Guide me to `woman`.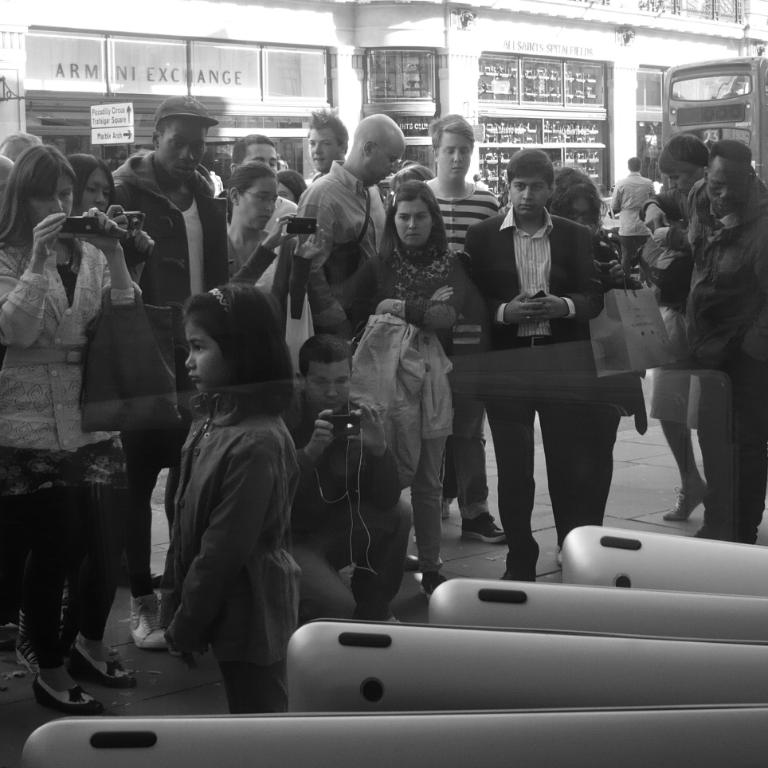
Guidance: Rect(232, 159, 355, 393).
